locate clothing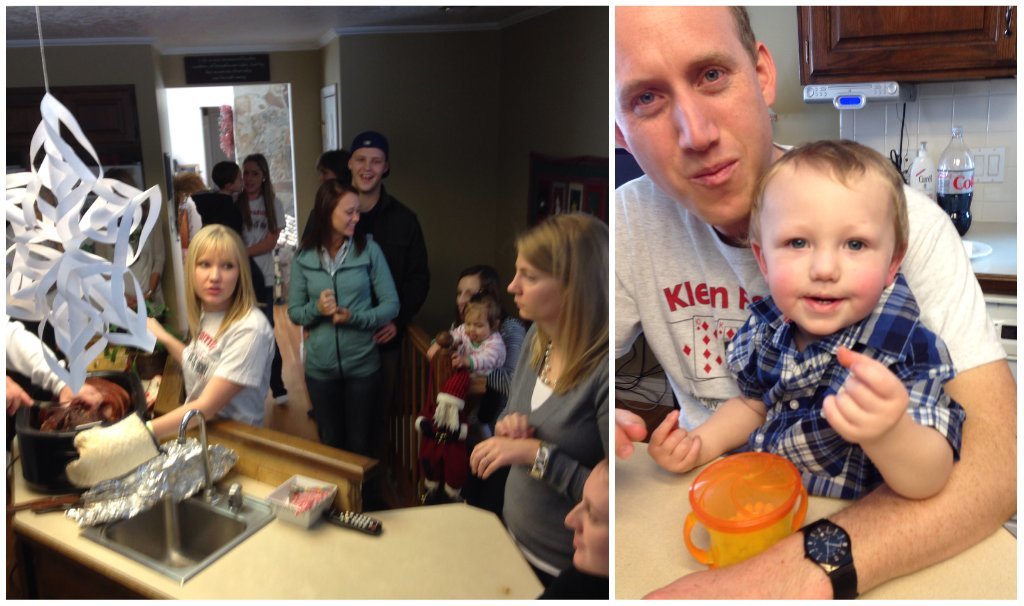
231:178:277:296
